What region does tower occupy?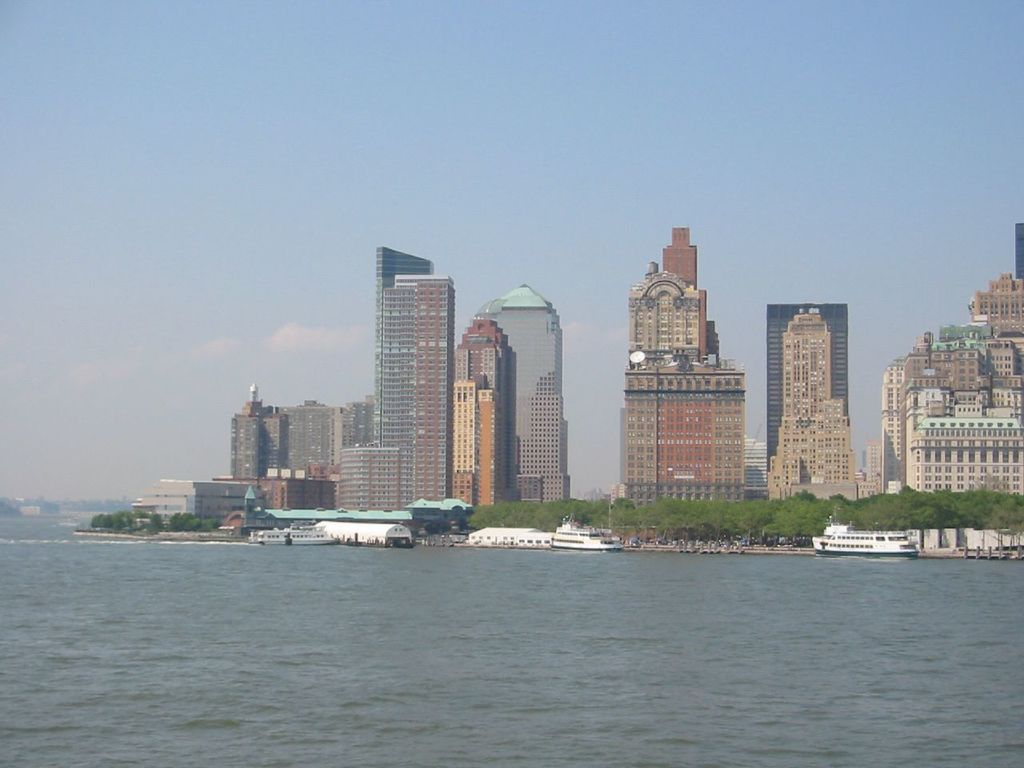
<bbox>882, 272, 1022, 508</bbox>.
